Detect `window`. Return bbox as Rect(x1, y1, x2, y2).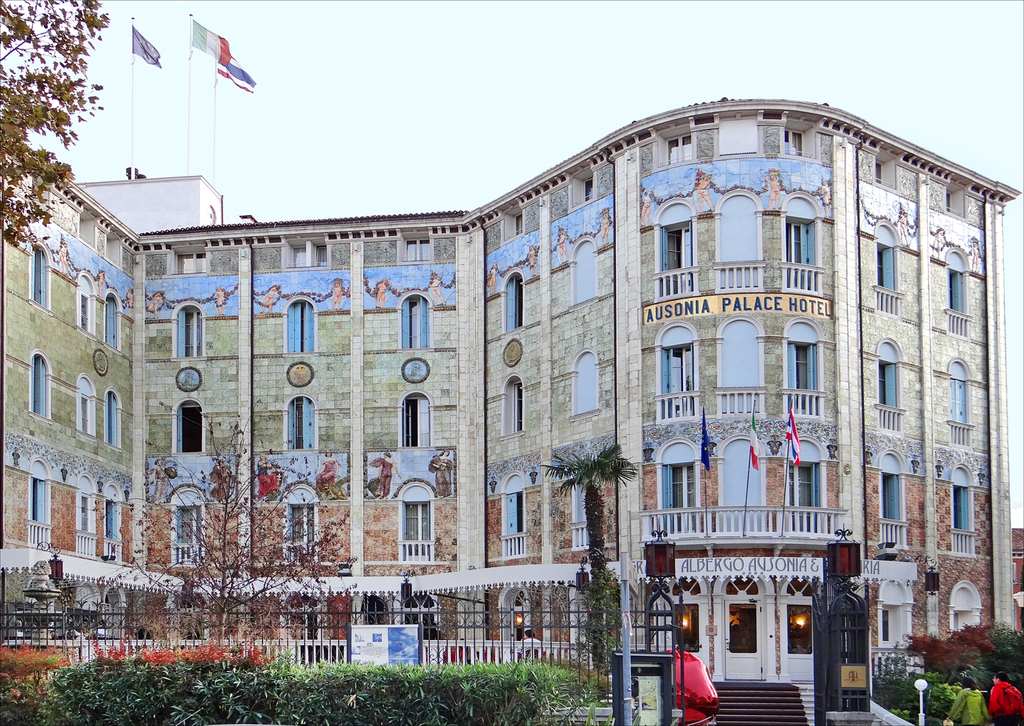
Rect(571, 449, 603, 549).
